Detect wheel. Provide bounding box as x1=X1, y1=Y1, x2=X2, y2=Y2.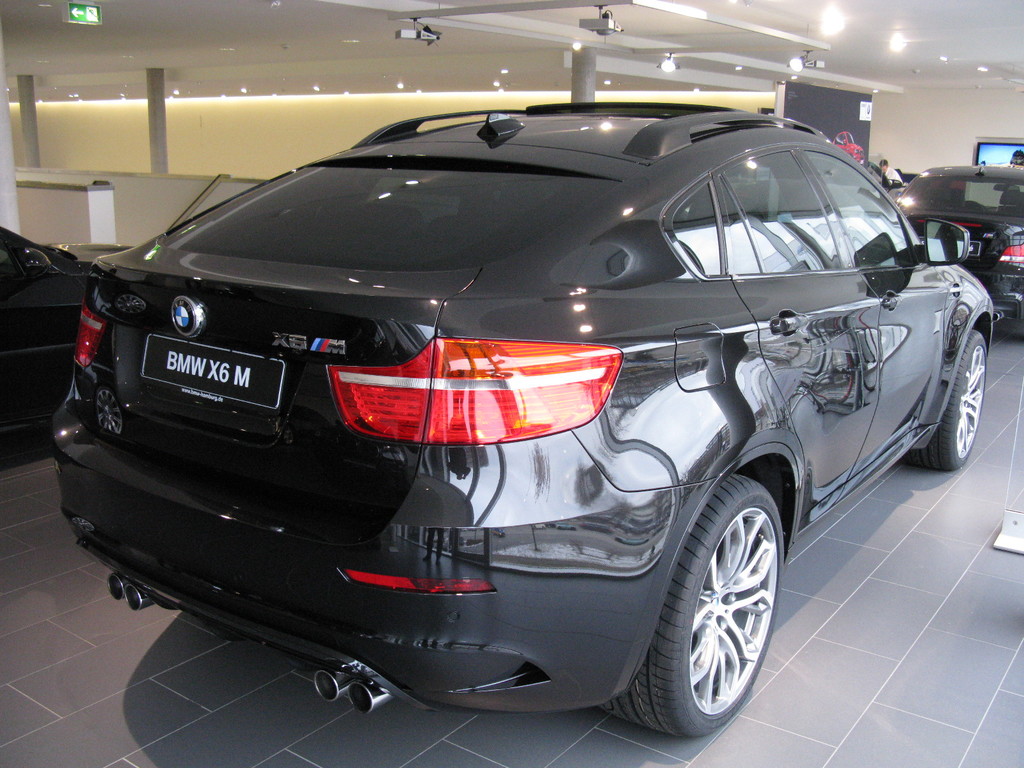
x1=940, y1=338, x2=993, y2=481.
